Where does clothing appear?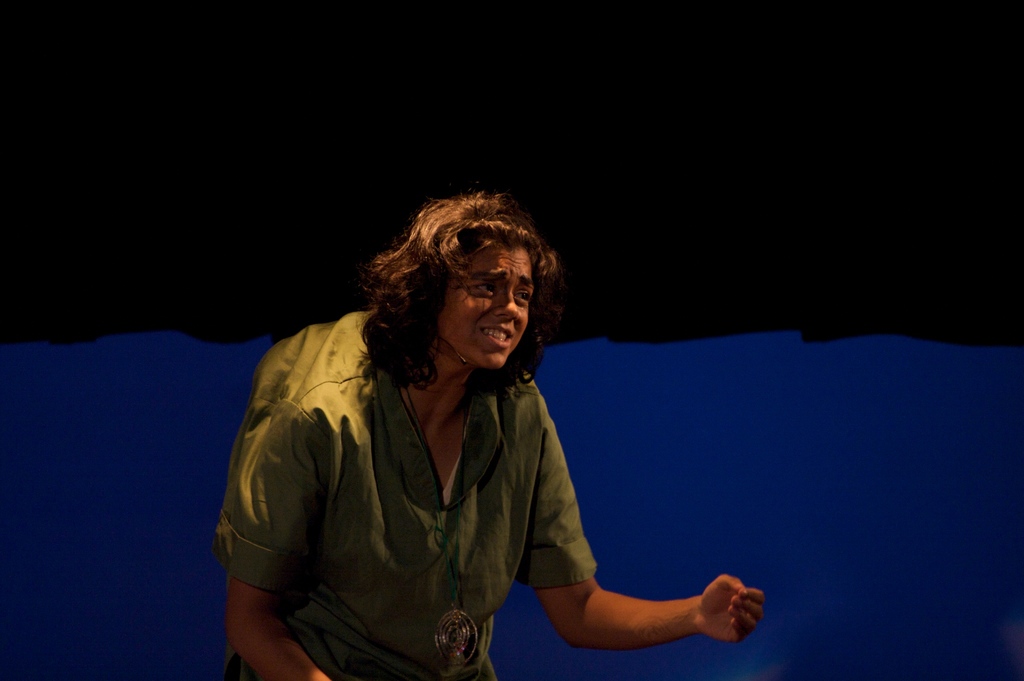
Appears at [left=216, top=304, right=597, bottom=680].
